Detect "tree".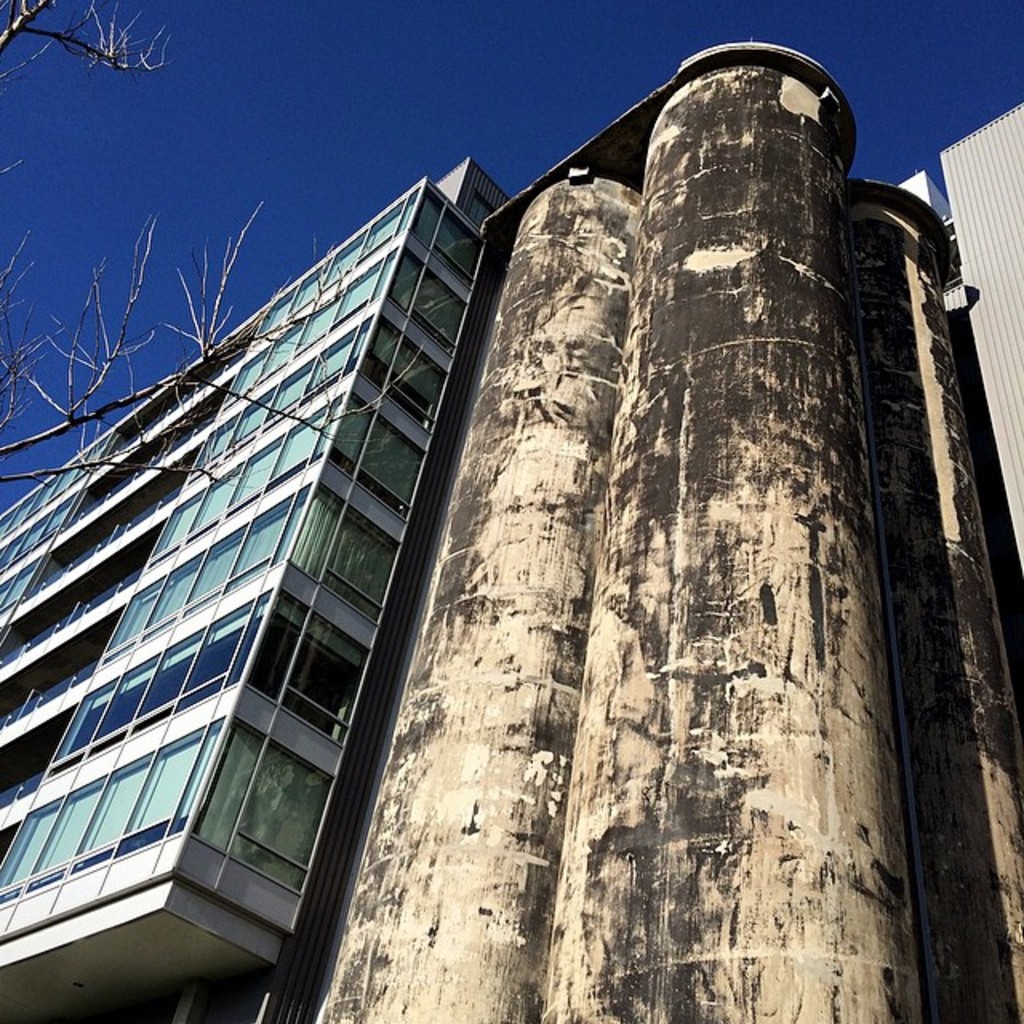
Detected at bbox=(0, 3, 430, 491).
